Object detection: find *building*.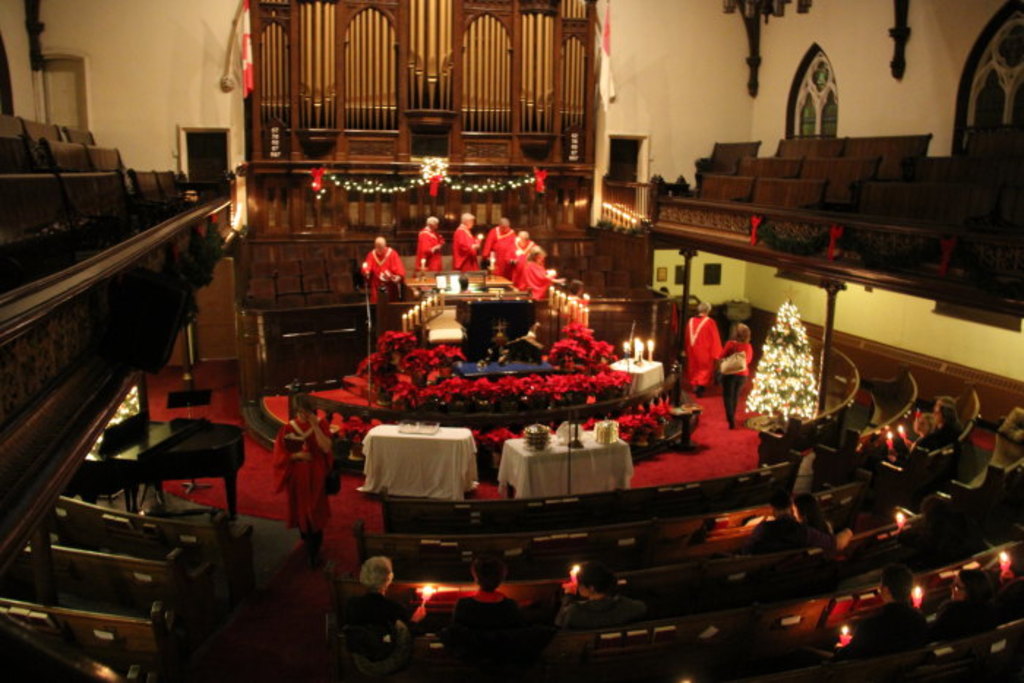
[x1=0, y1=0, x2=1023, y2=682].
